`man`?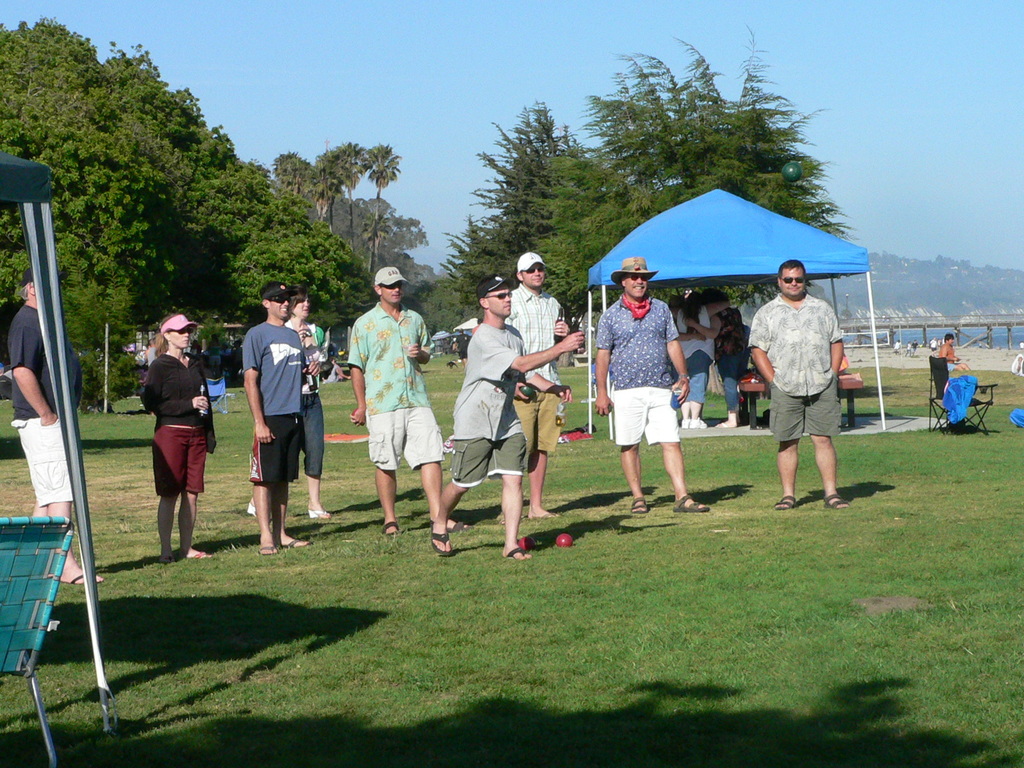
left=594, top=254, right=712, bottom=515
